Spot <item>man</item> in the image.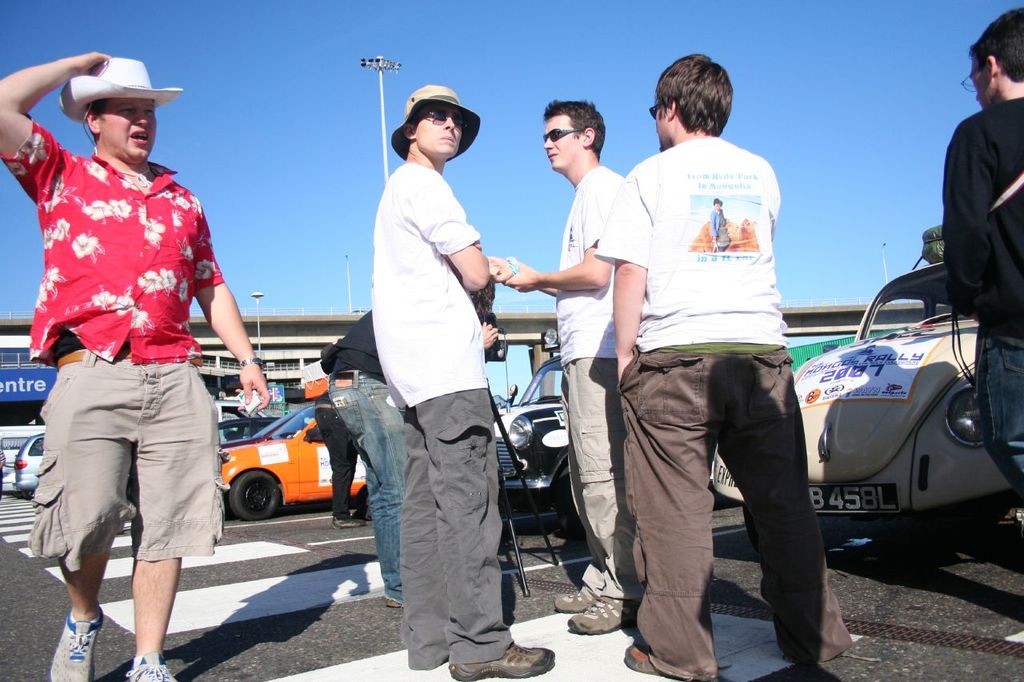
<item>man</item> found at bbox=(314, 393, 366, 528).
